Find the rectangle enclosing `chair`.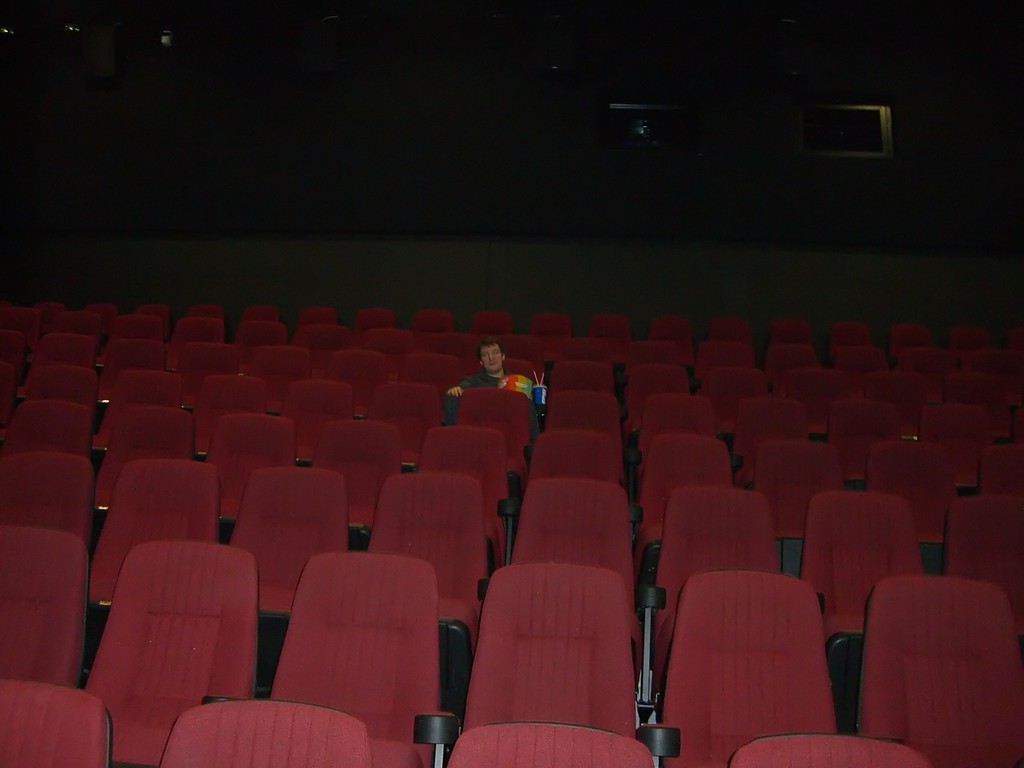
BBox(921, 401, 997, 466).
